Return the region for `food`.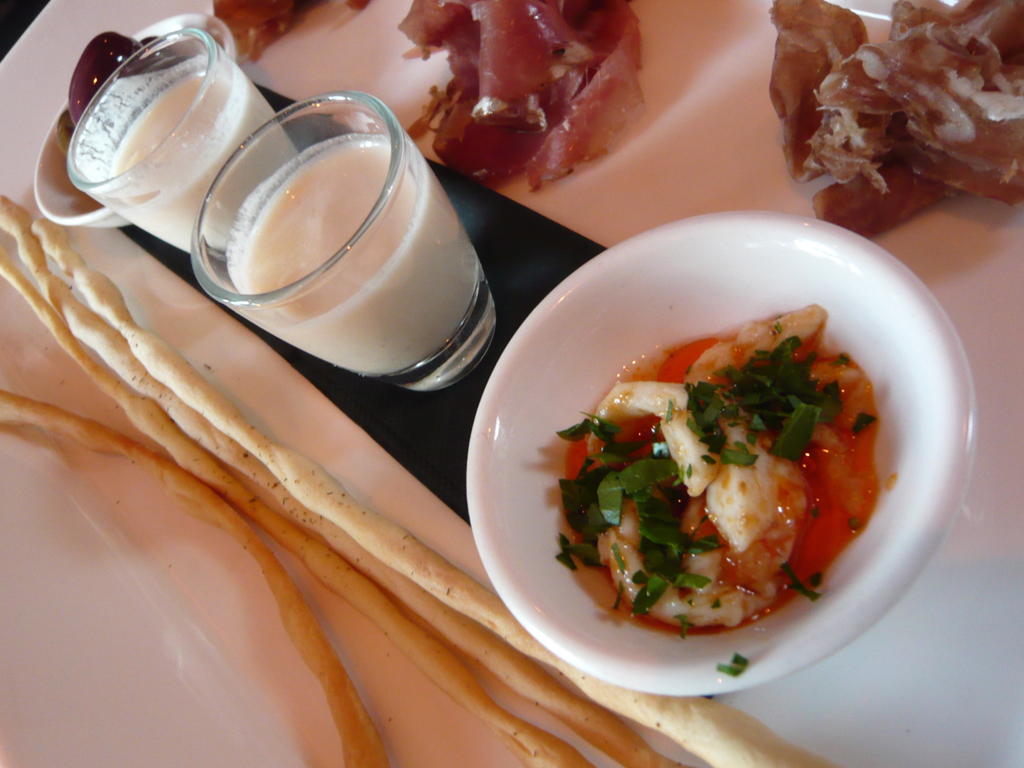
box=[208, 0, 371, 61].
